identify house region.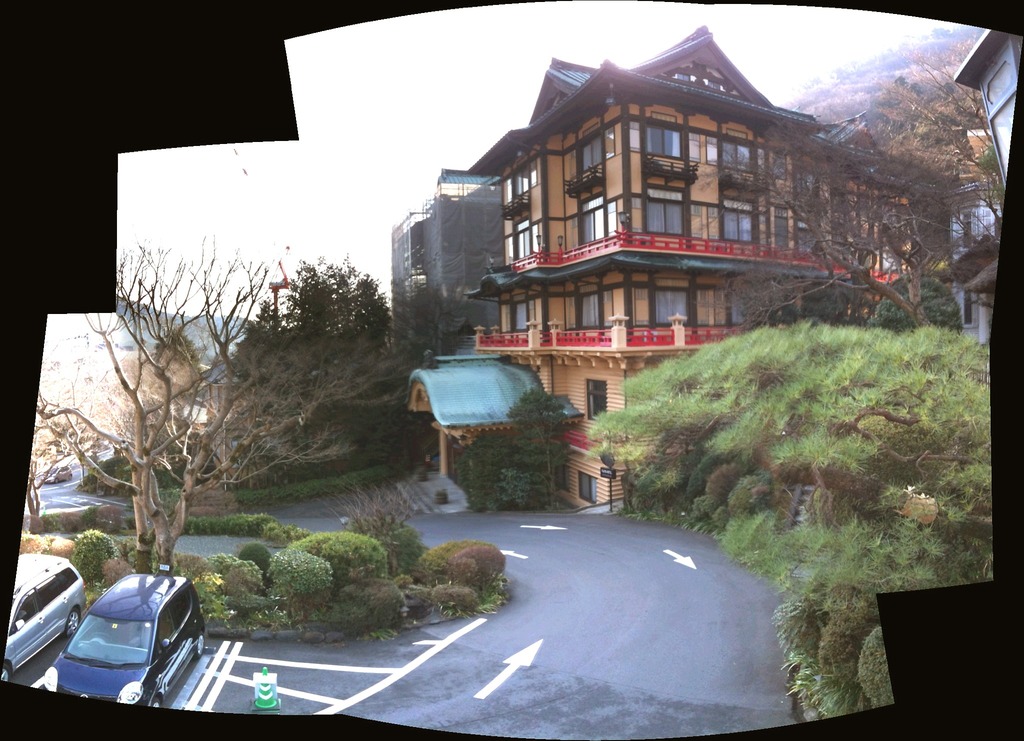
Region: <region>950, 231, 1002, 345</region>.
